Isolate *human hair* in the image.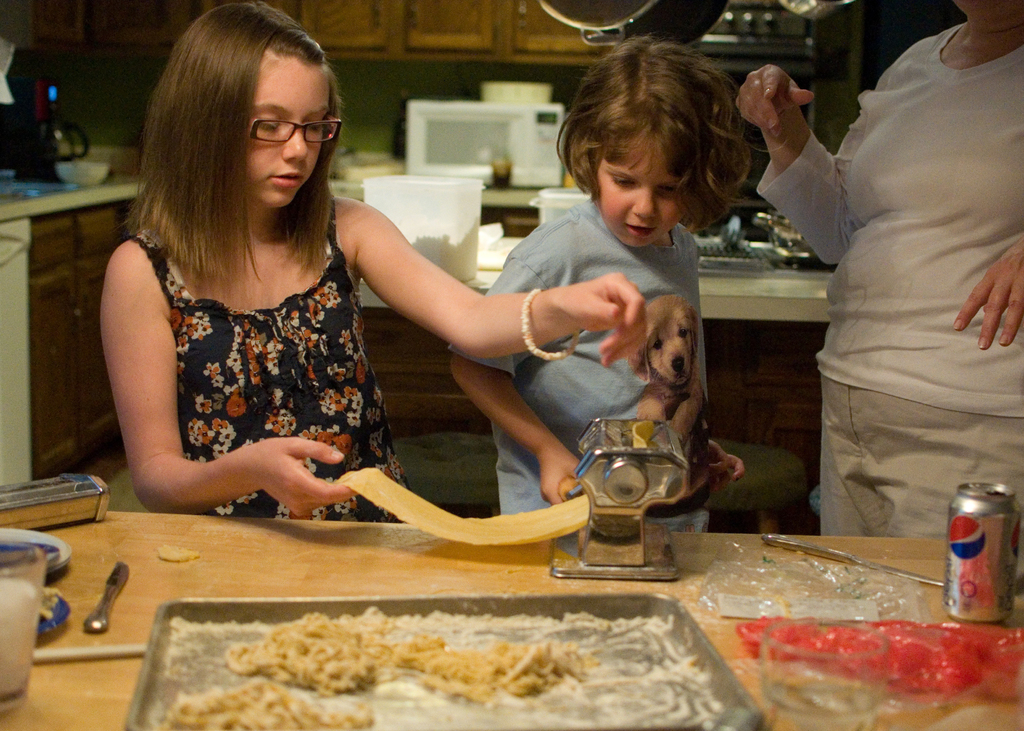
Isolated region: [120, 3, 346, 296].
